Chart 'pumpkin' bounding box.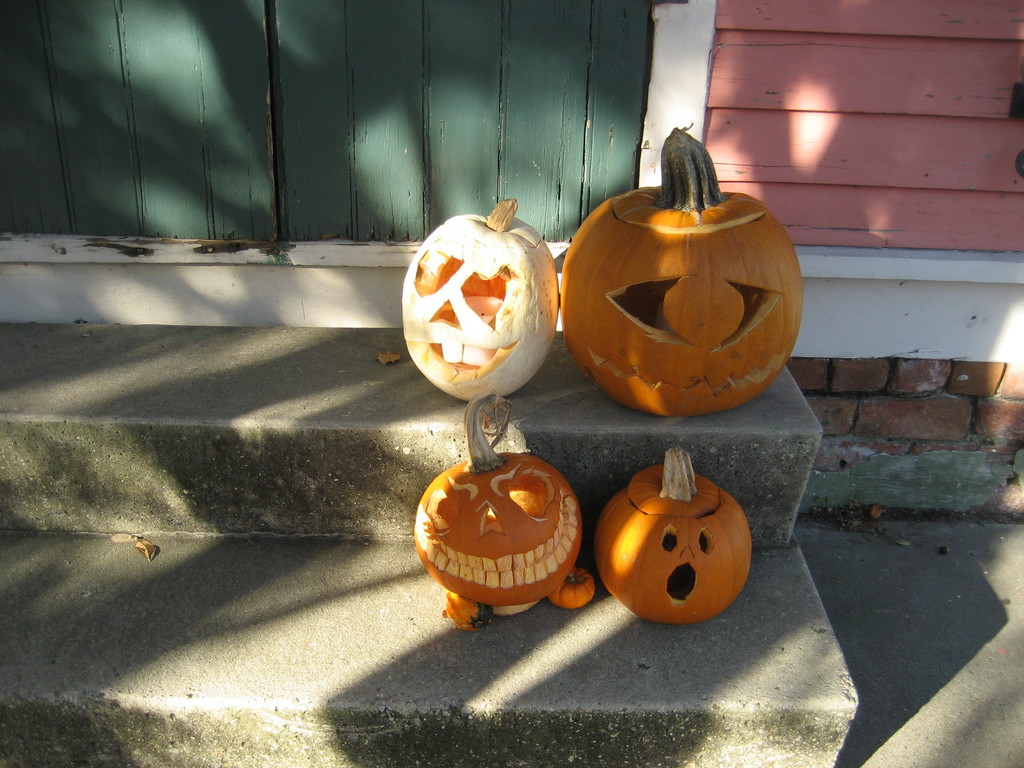
Charted: {"left": 440, "top": 586, "right": 493, "bottom": 636}.
